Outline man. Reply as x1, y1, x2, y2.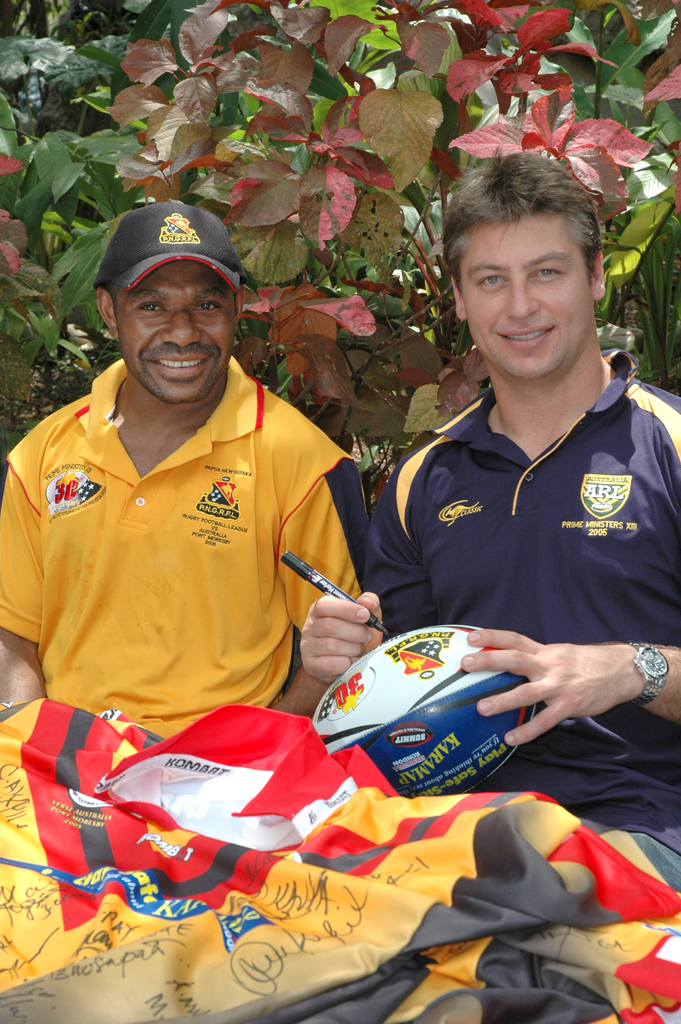
297, 155, 680, 893.
